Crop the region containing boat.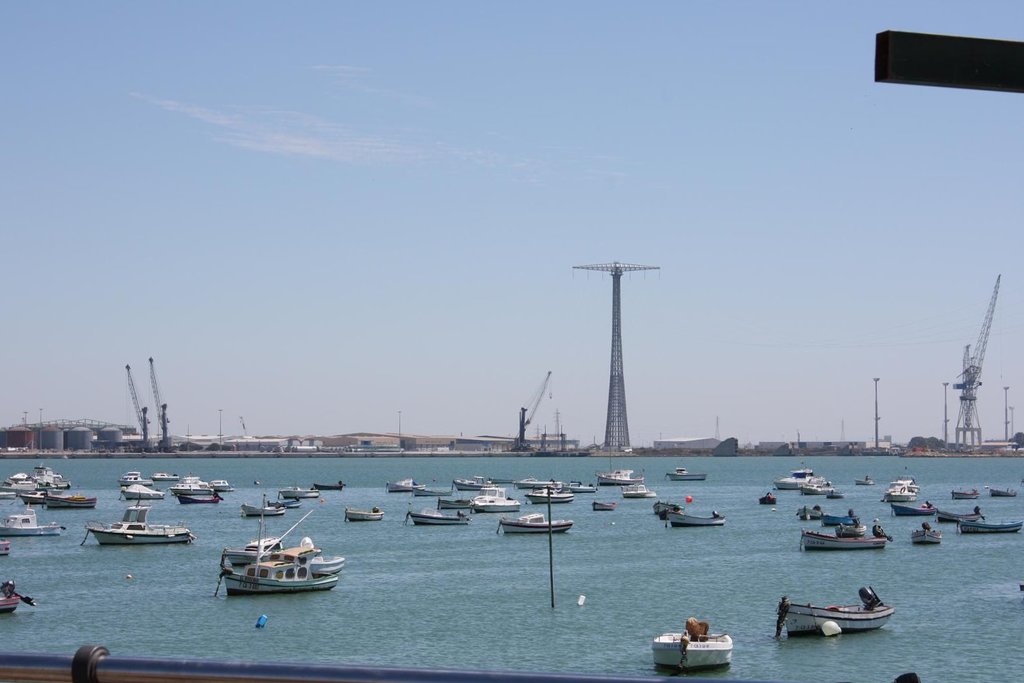
Crop region: 525/484/572/501.
